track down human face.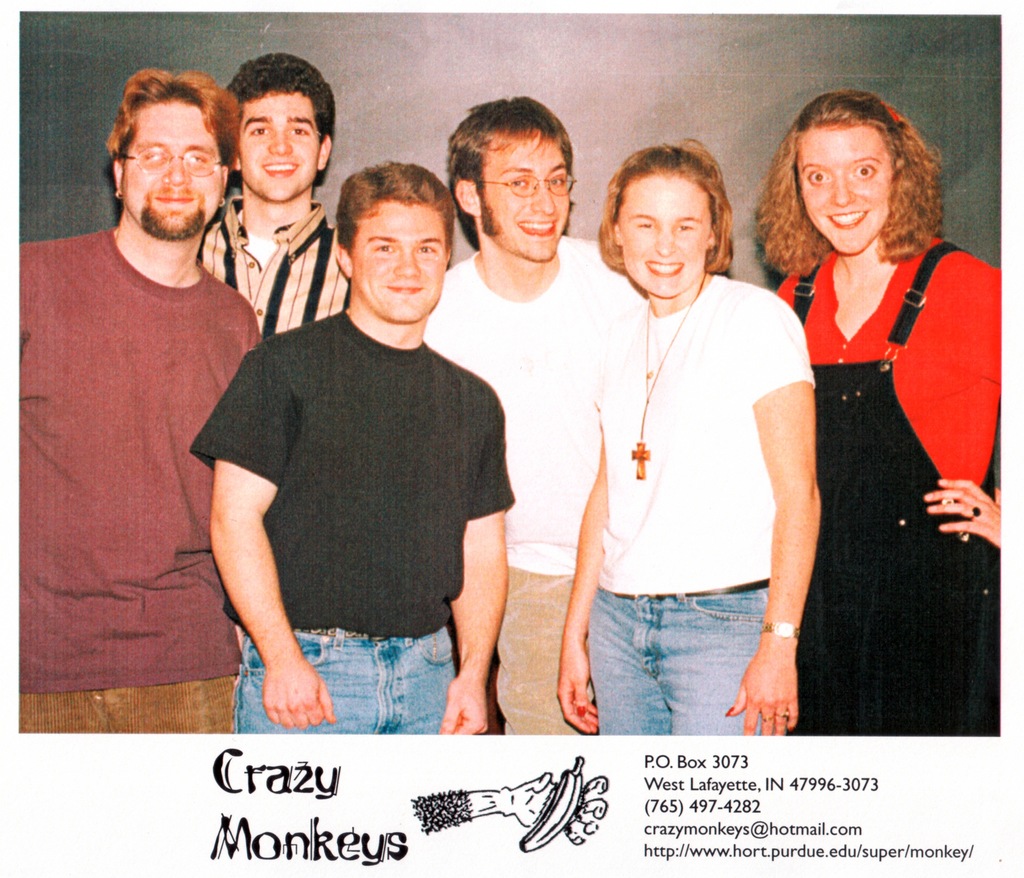
Tracked to rect(243, 91, 324, 204).
